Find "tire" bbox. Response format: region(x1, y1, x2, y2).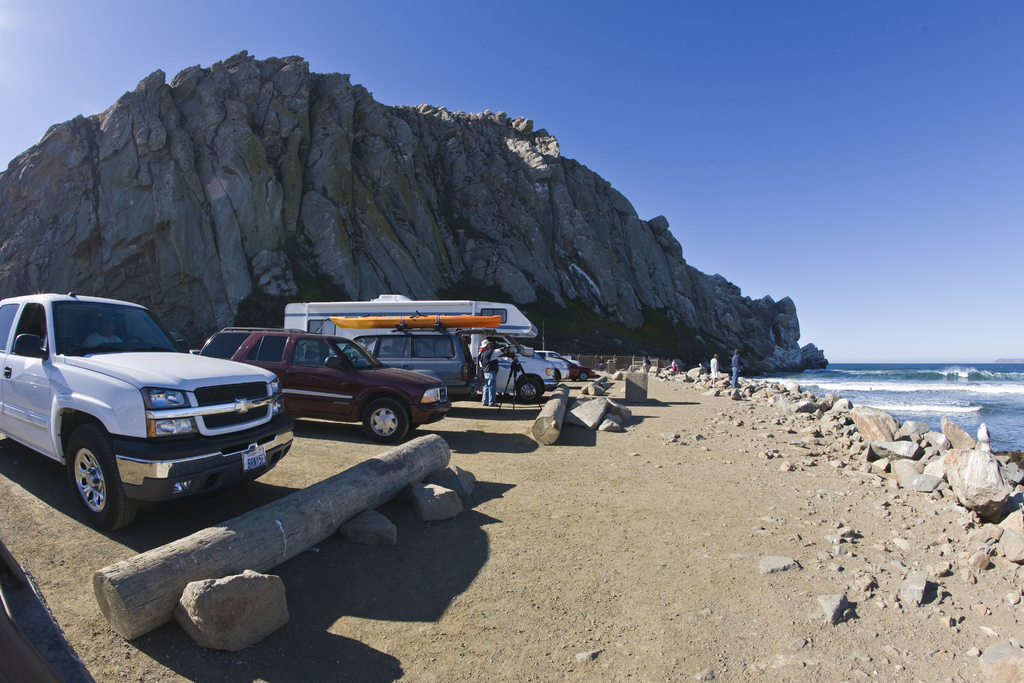
region(570, 374, 577, 383).
